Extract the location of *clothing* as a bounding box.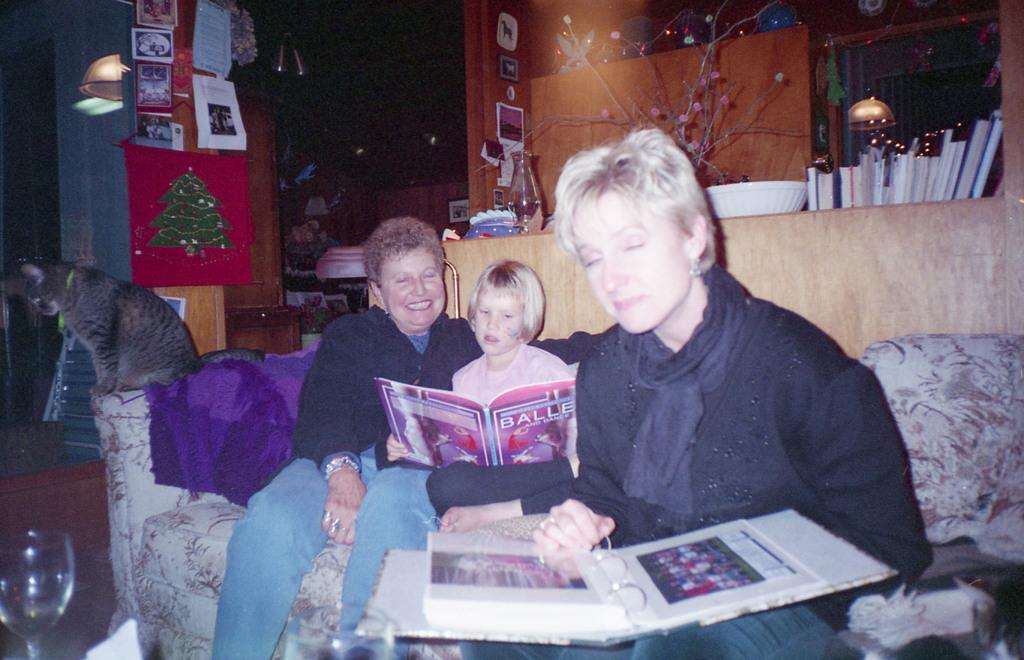
(x1=215, y1=301, x2=481, y2=659).
